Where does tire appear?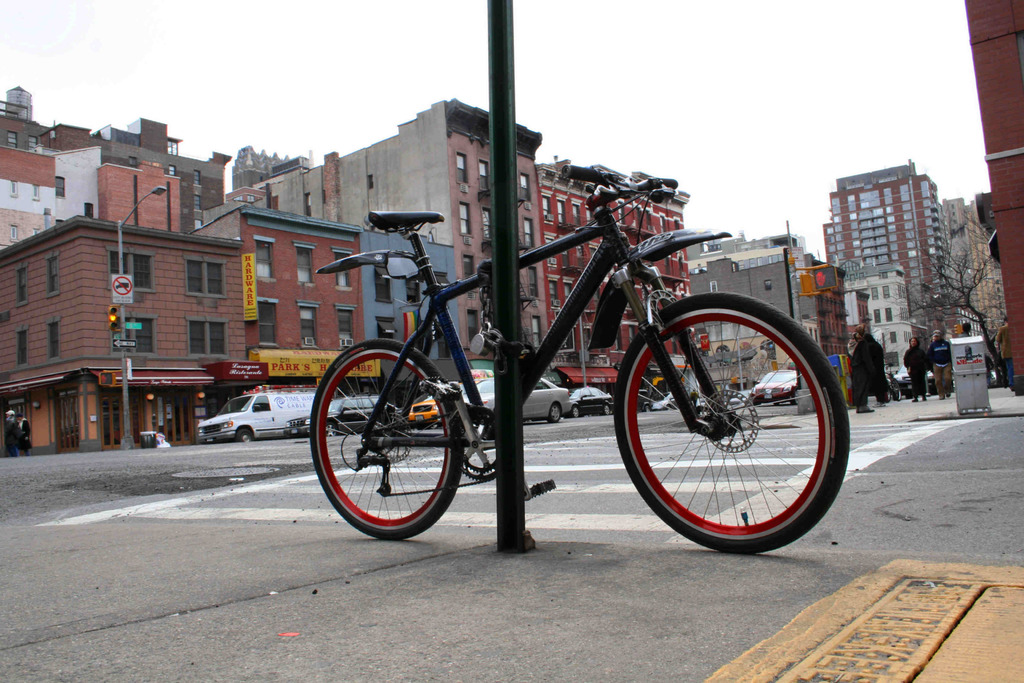
Appears at bbox(791, 390, 799, 406).
